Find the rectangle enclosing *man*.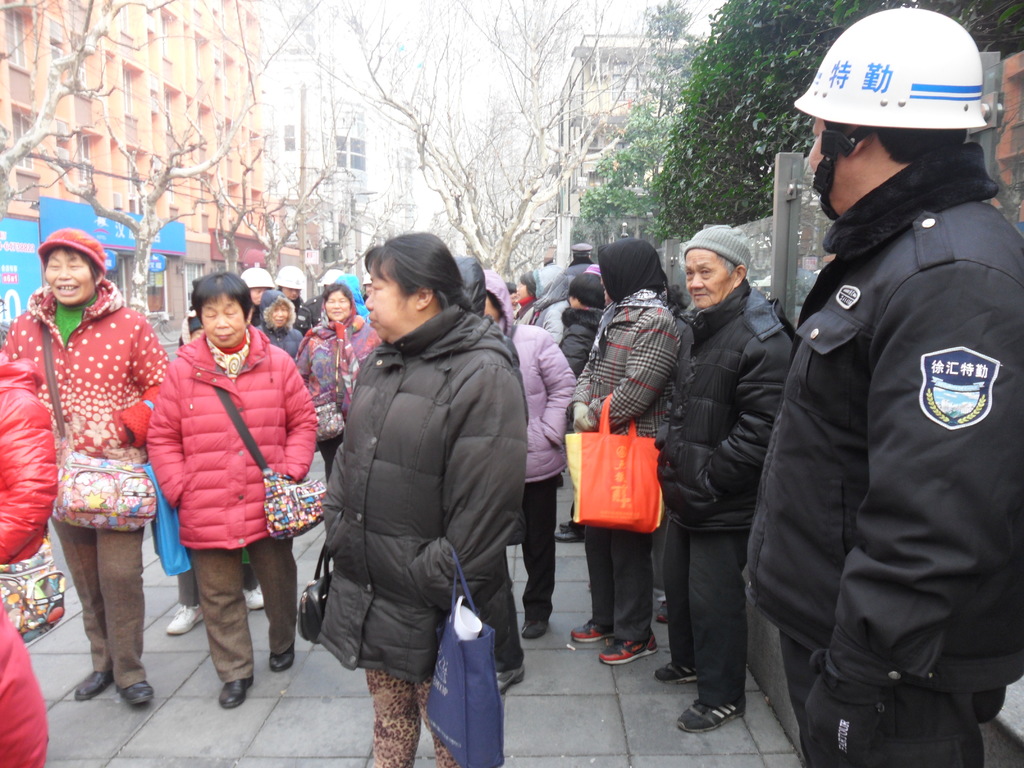
pyautogui.locateOnScreen(717, 4, 1023, 767).
